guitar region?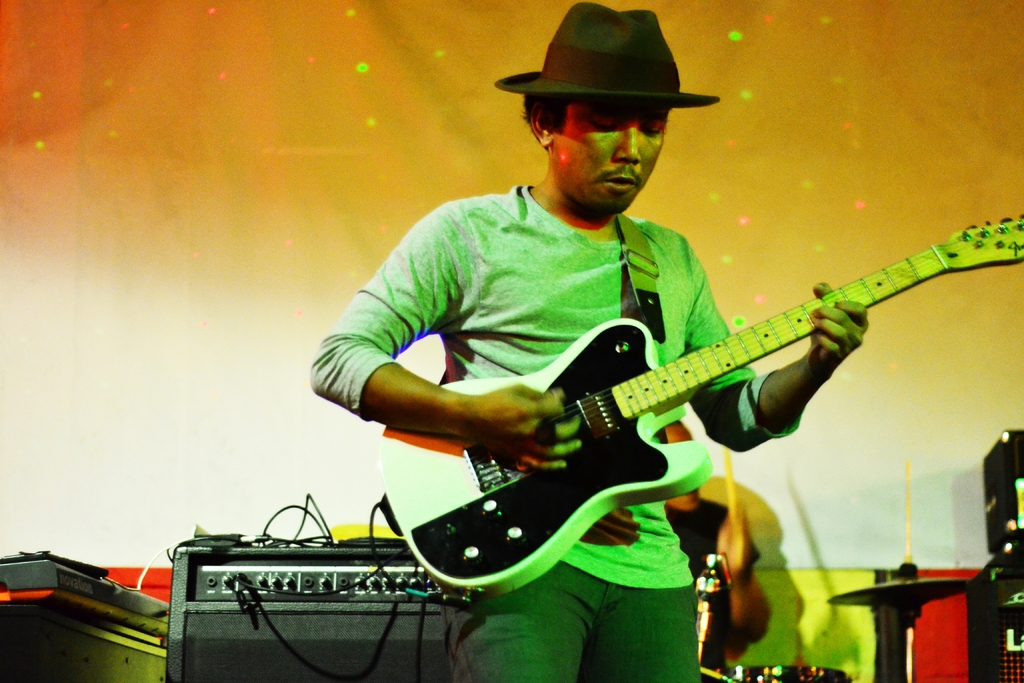
365/248/1023/589
